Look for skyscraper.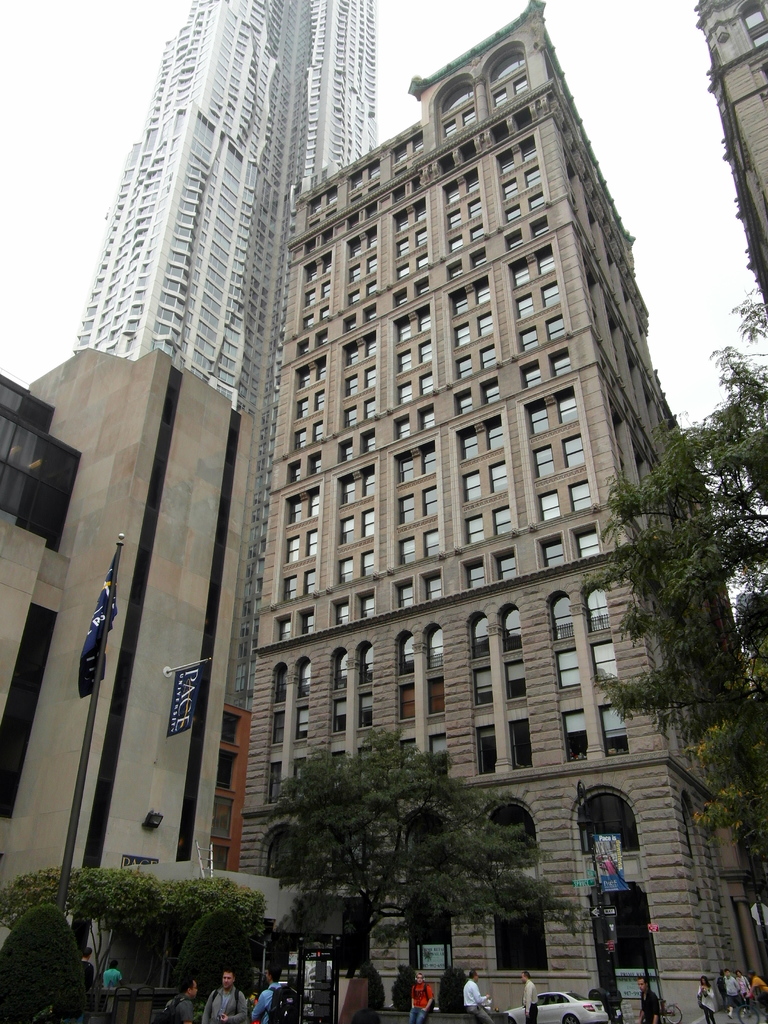
Found: [left=65, top=0, right=373, bottom=356].
